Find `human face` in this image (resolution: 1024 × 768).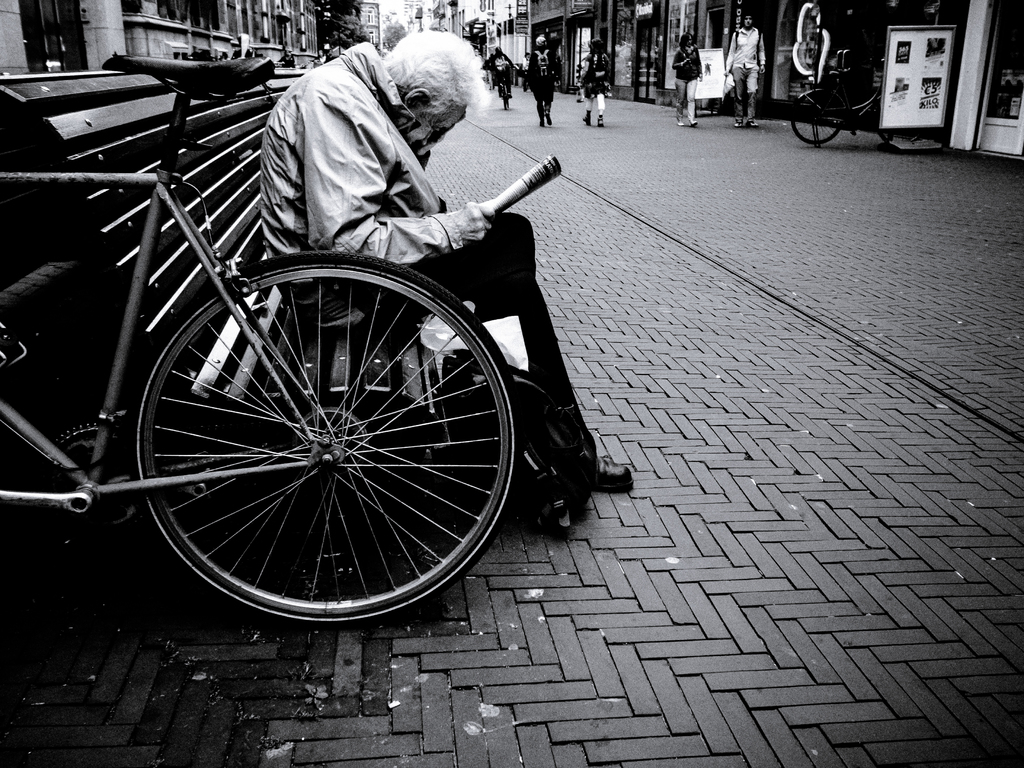
Rect(412, 101, 474, 157).
